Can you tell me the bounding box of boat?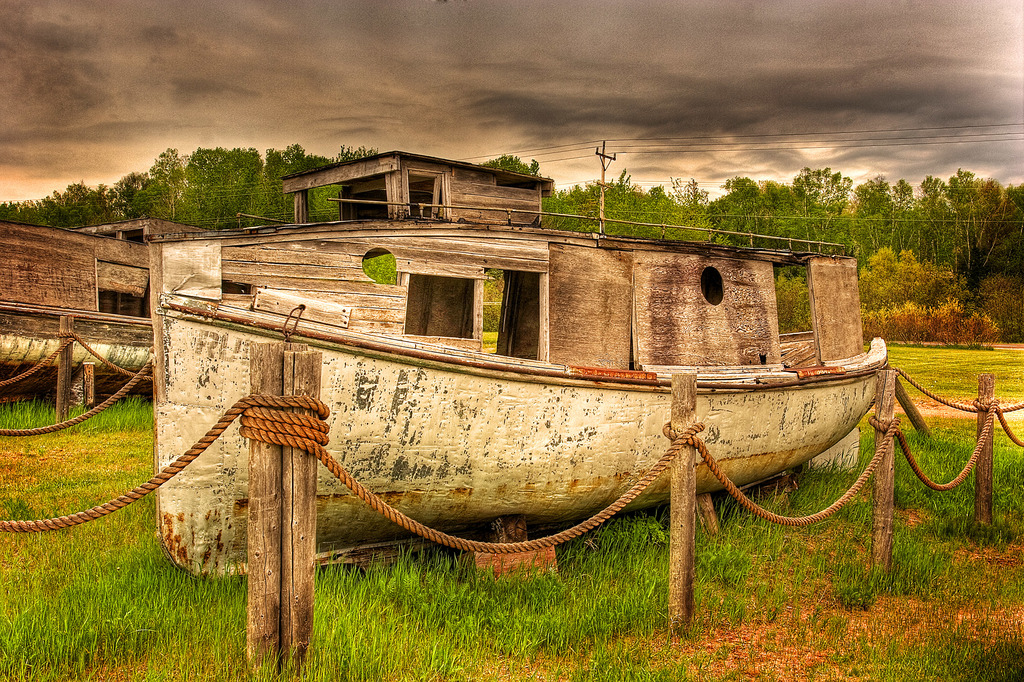
bbox=(71, 80, 961, 626).
